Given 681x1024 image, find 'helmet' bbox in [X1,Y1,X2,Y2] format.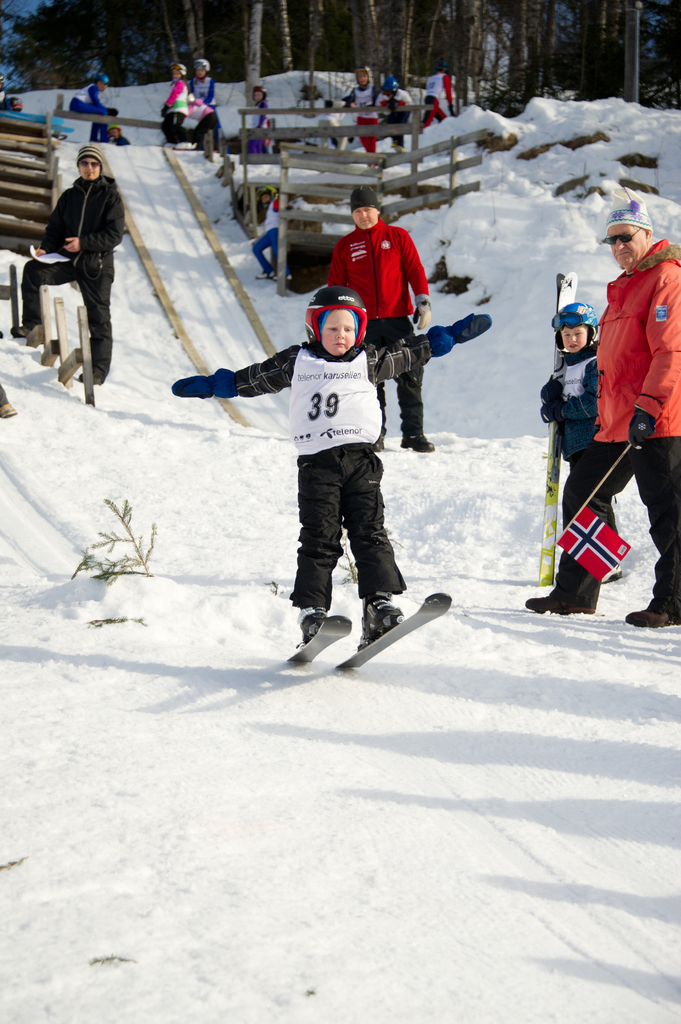
[303,287,368,362].
